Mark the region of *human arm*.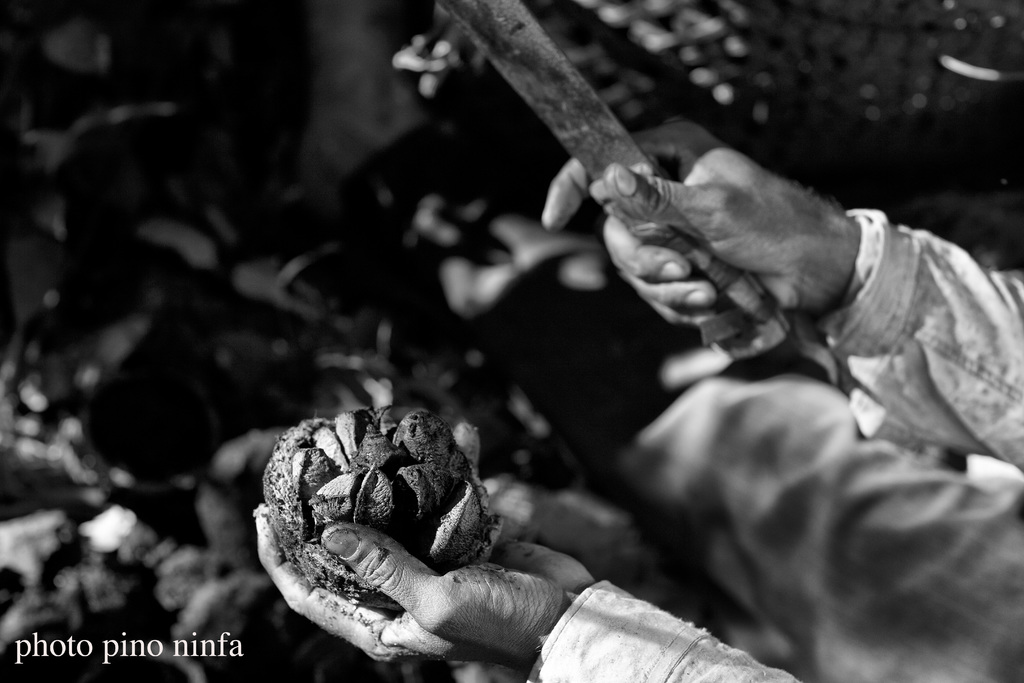
Region: region(203, 484, 841, 682).
